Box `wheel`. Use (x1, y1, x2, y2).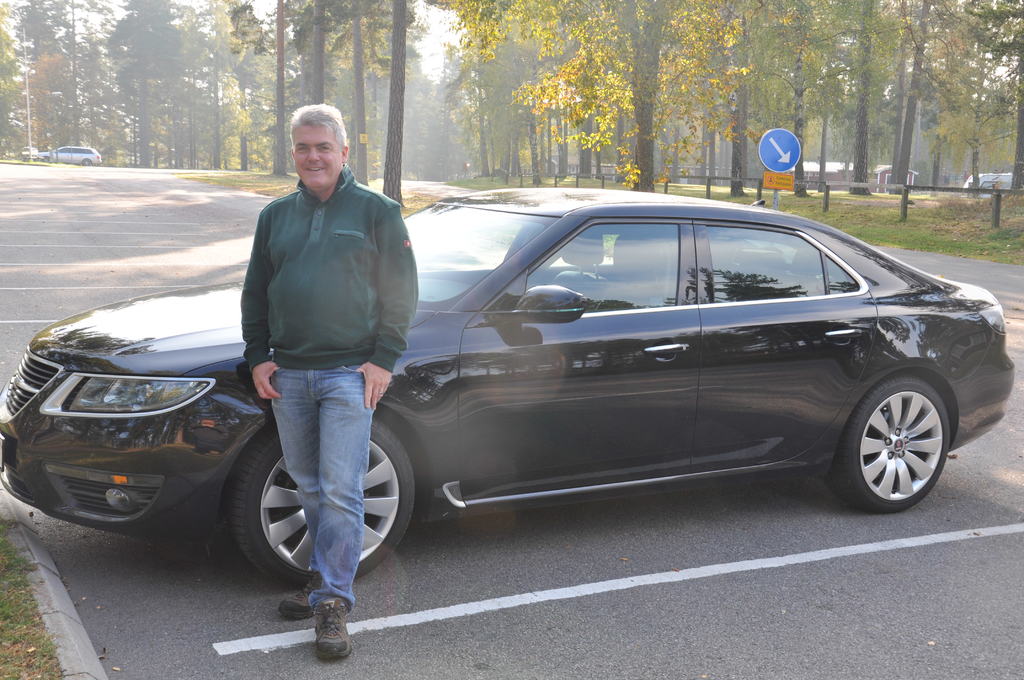
(230, 416, 413, 589).
